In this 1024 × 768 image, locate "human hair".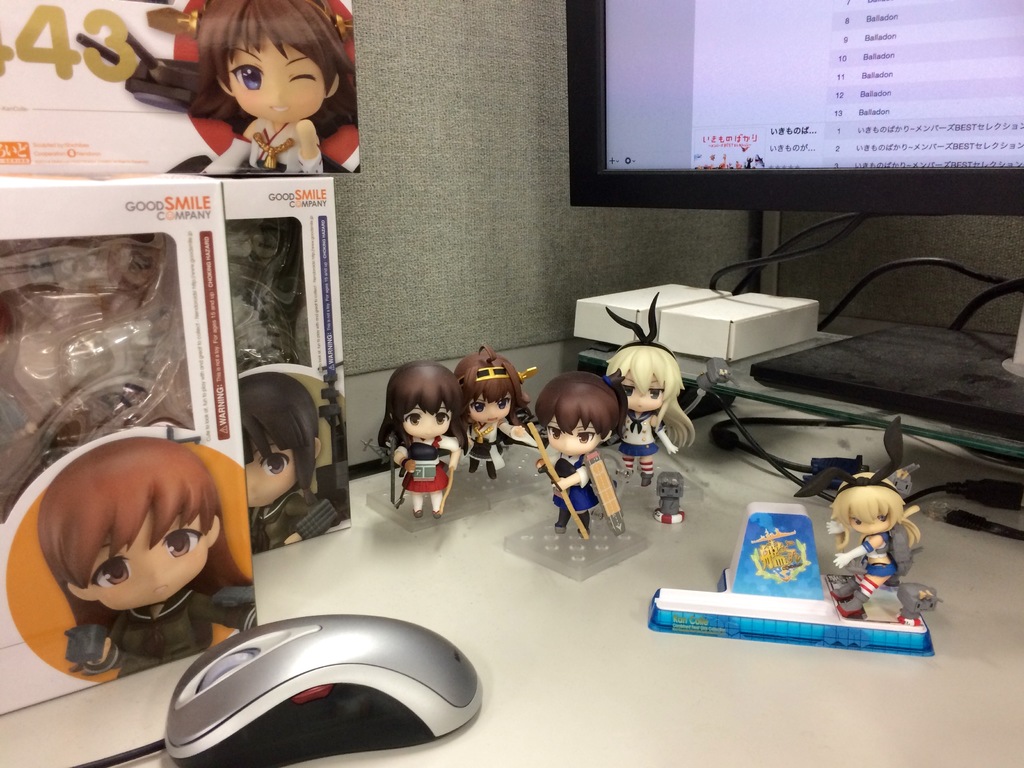
Bounding box: Rect(212, 4, 362, 156).
